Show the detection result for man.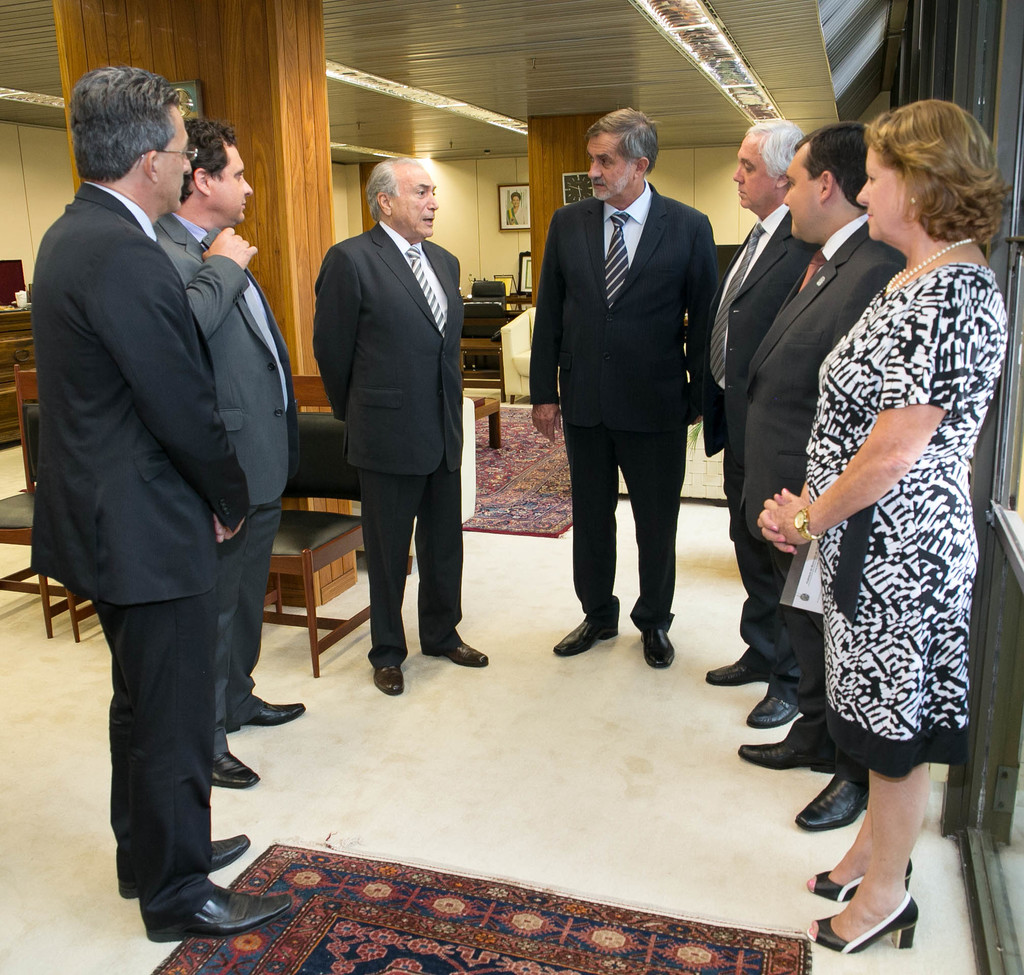
{"x1": 698, "y1": 118, "x2": 815, "y2": 717}.
